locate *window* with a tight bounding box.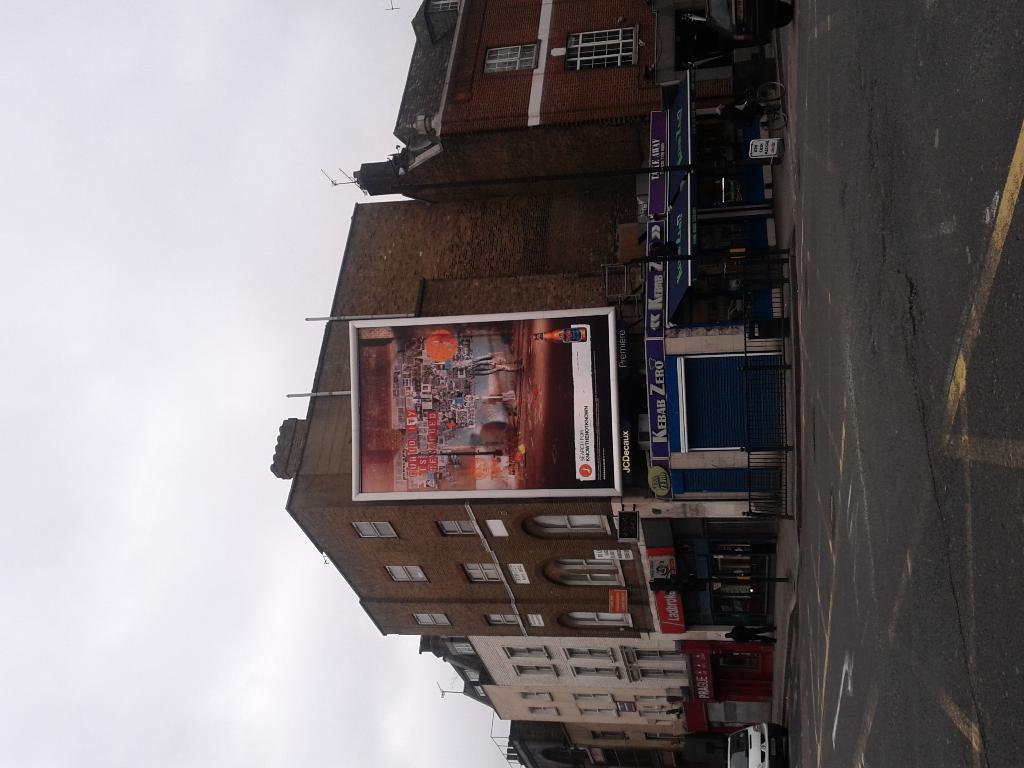
box(481, 616, 523, 626).
